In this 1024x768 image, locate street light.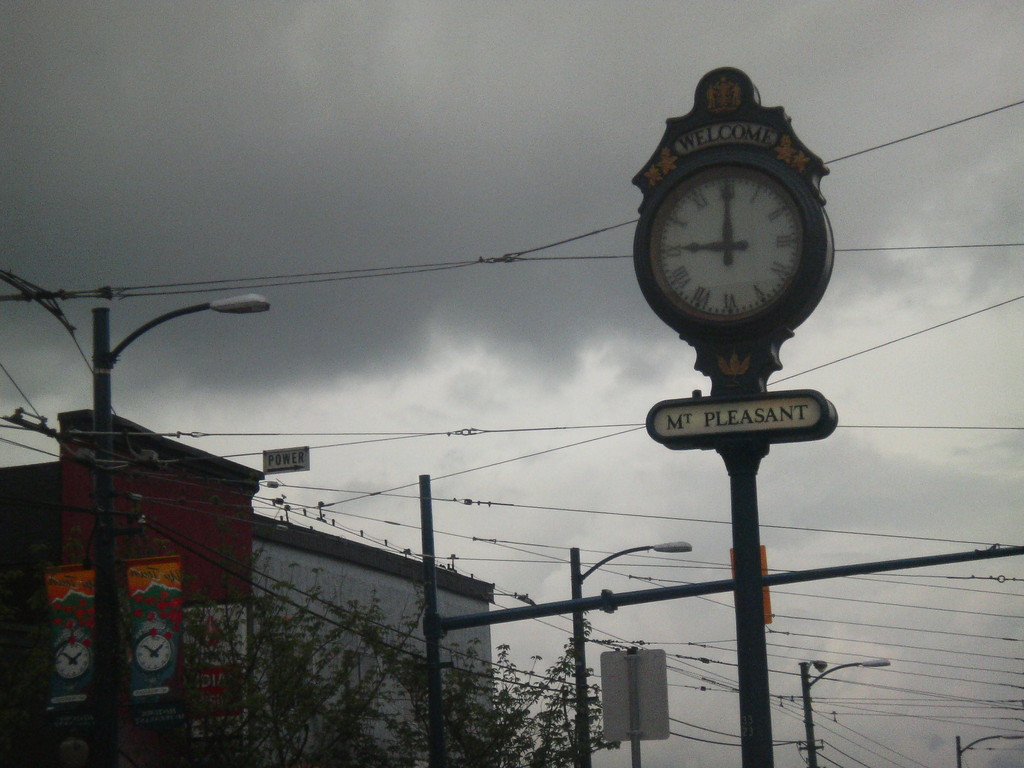
Bounding box: rect(792, 654, 894, 767).
